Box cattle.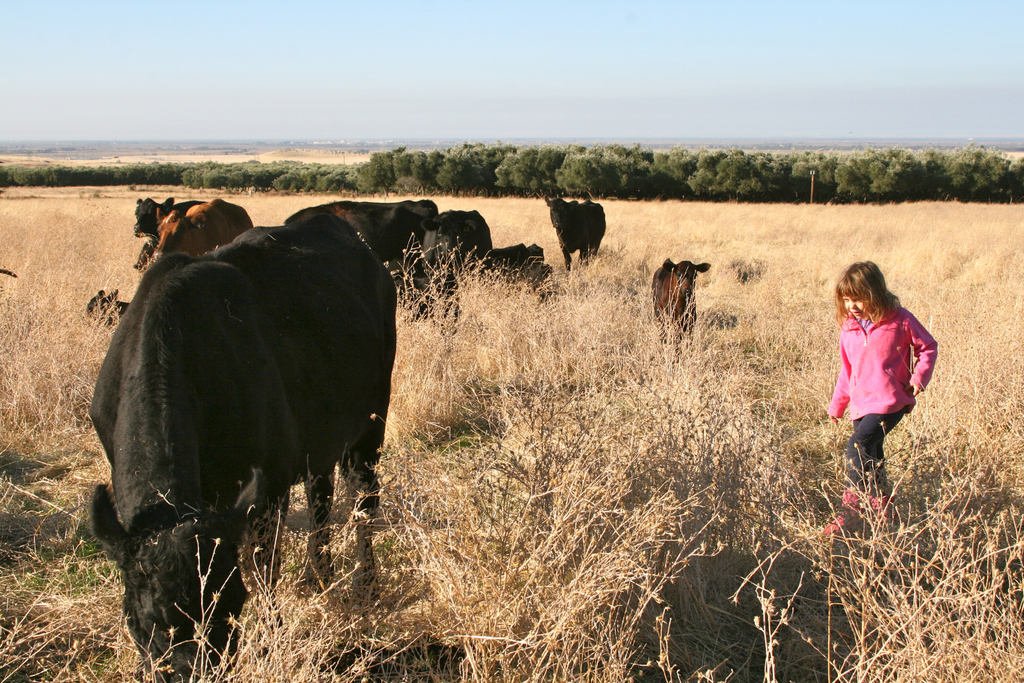
box=[419, 210, 495, 330].
